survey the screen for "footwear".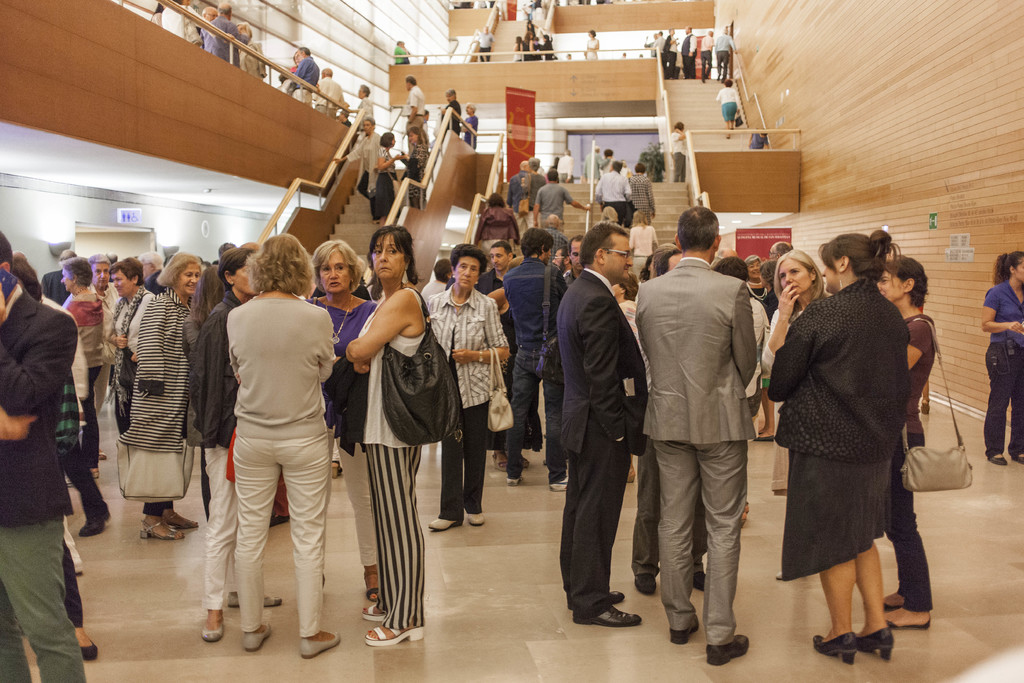
Survey found: box=[492, 441, 510, 463].
